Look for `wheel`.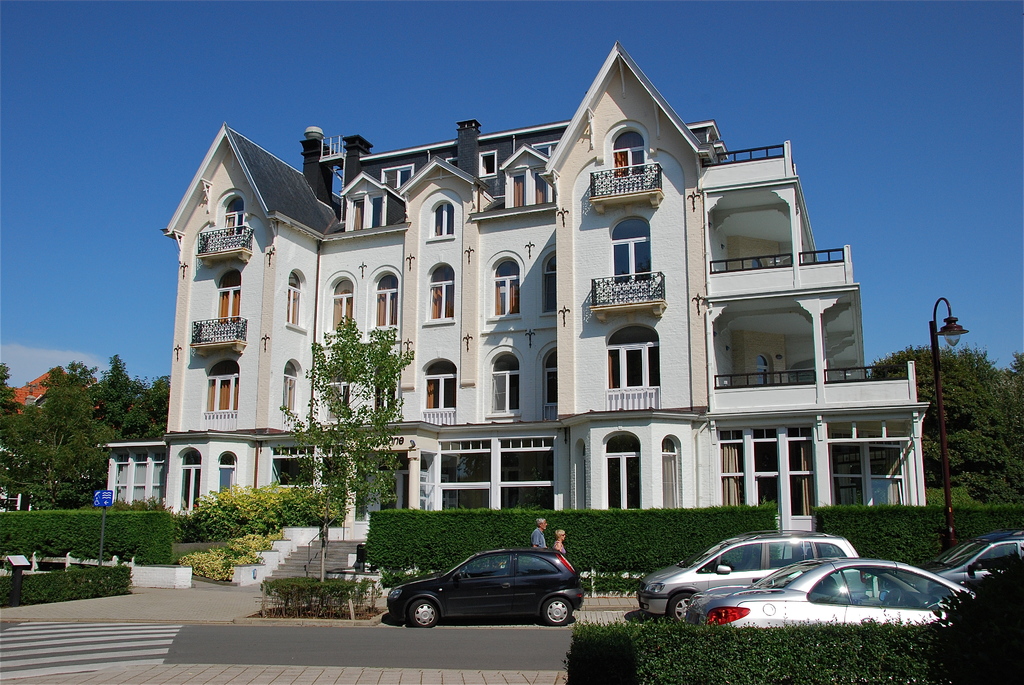
Found: x1=665 y1=593 x2=694 y2=626.
